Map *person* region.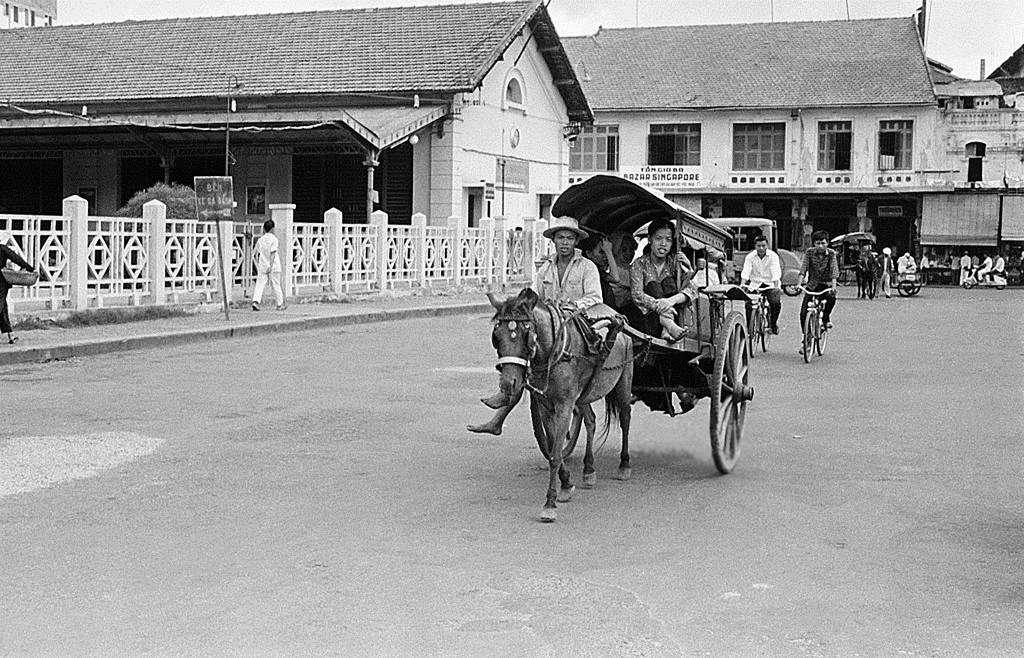
Mapped to 988/256/1008/273.
